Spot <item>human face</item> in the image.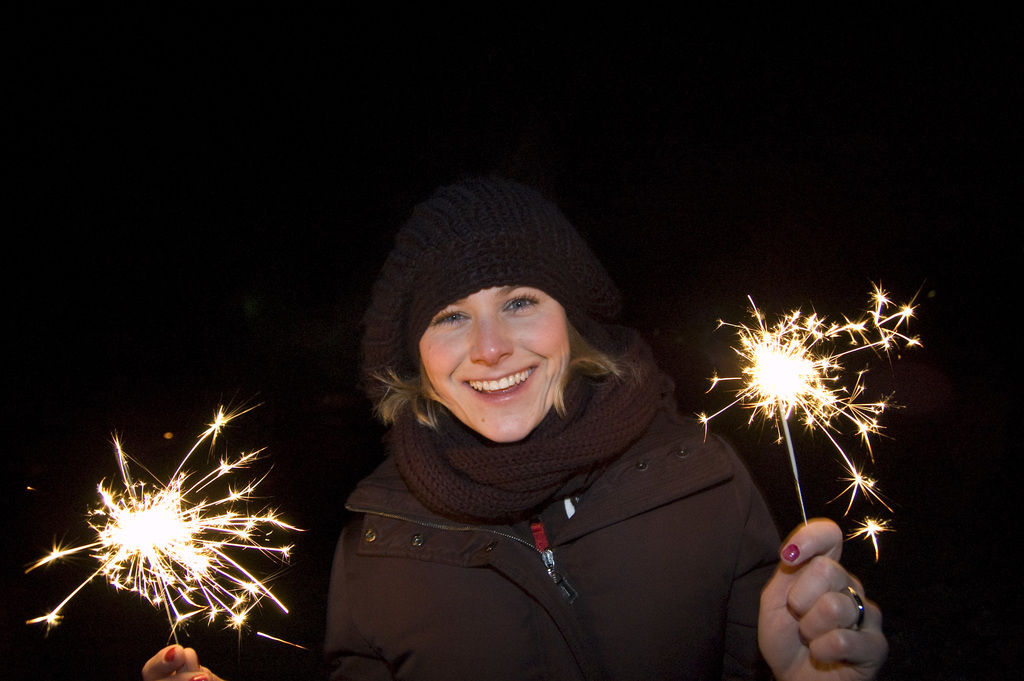
<item>human face</item> found at select_region(419, 288, 572, 443).
